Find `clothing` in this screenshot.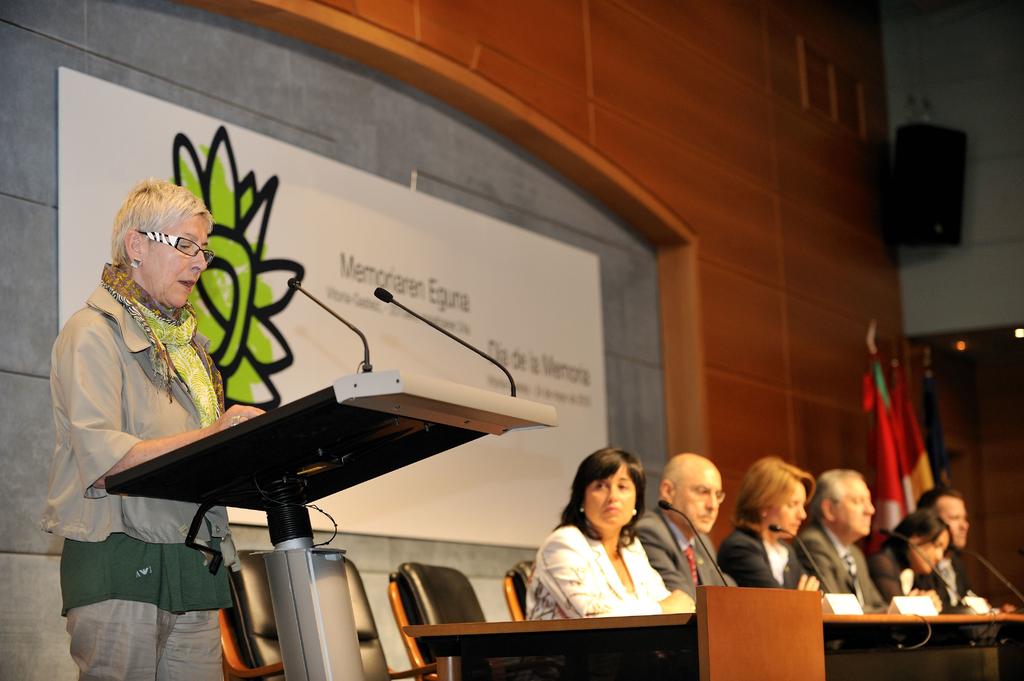
The bounding box for `clothing` is Rect(861, 548, 953, 611).
